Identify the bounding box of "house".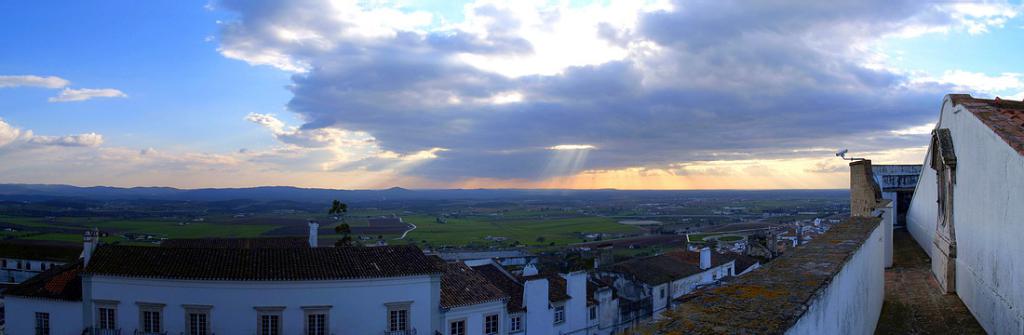
[left=444, top=238, right=606, bottom=334].
